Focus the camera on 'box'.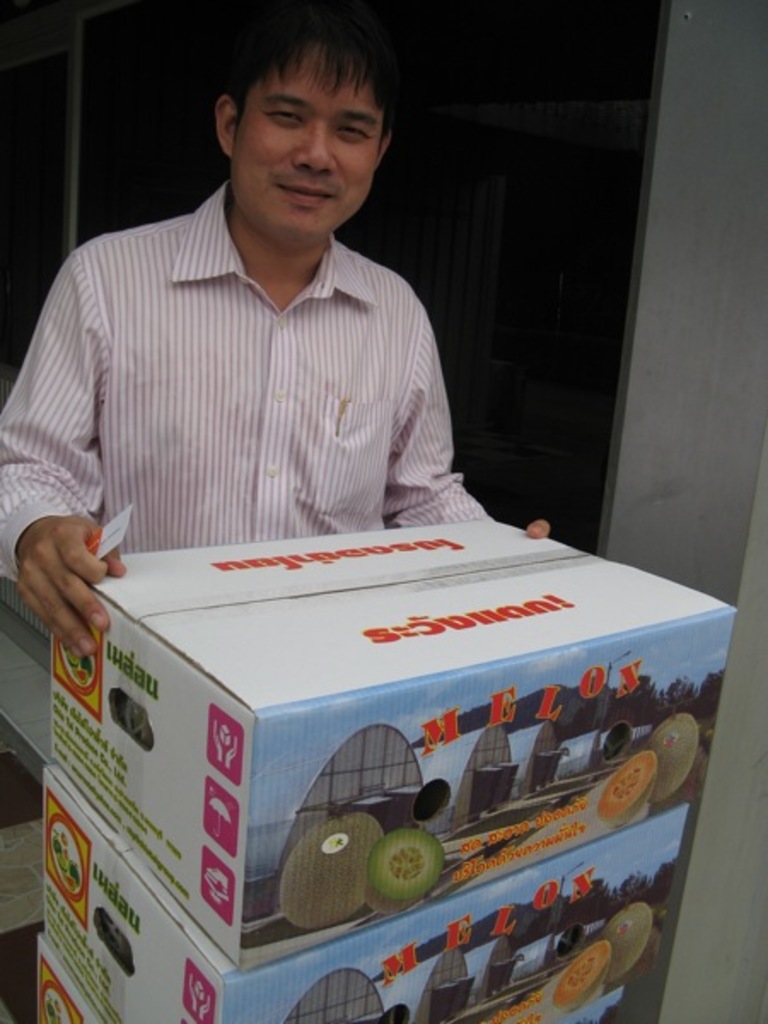
Focus region: {"x1": 46, "y1": 515, "x2": 734, "y2": 949}.
